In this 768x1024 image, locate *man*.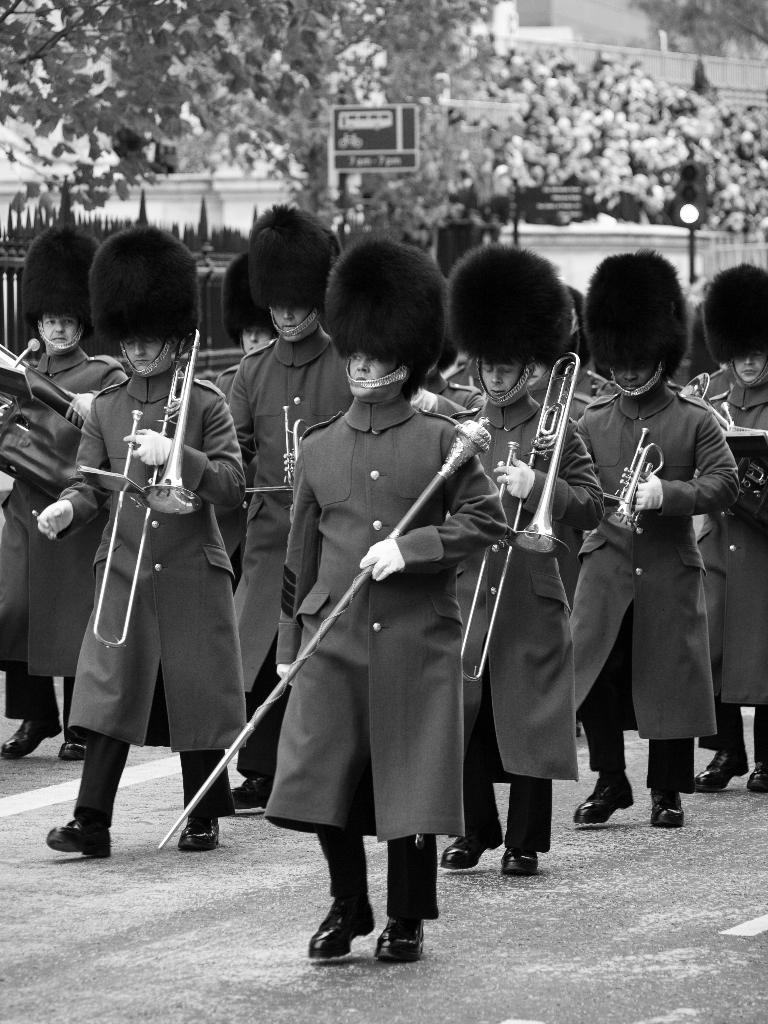
Bounding box: [425,227,614,877].
